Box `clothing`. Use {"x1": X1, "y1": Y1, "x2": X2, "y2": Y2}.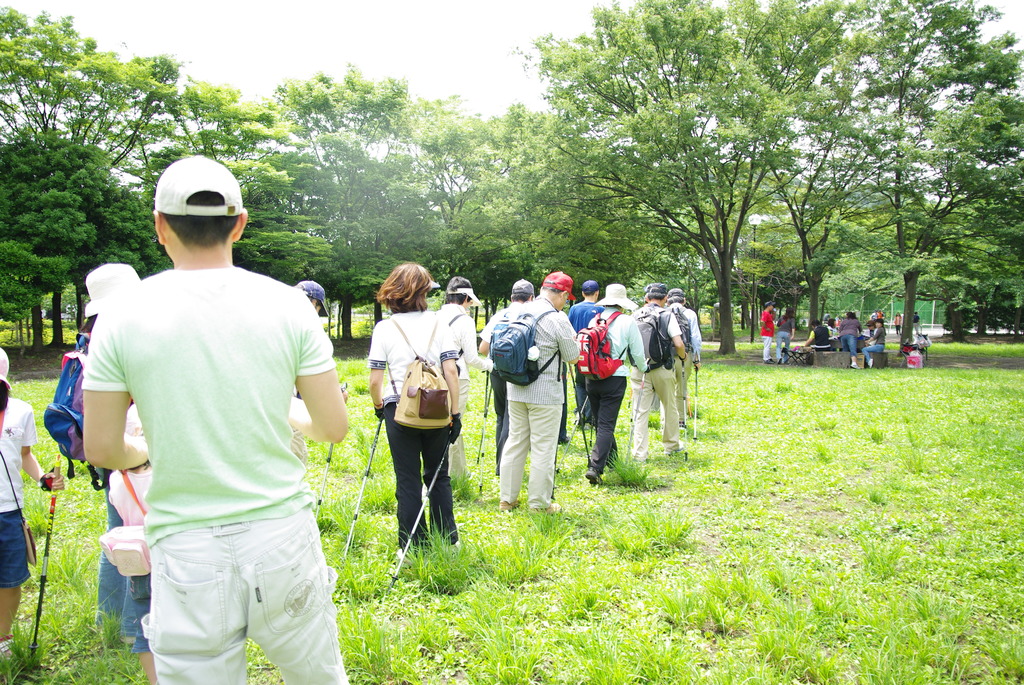
{"x1": 104, "y1": 466, "x2": 155, "y2": 657}.
